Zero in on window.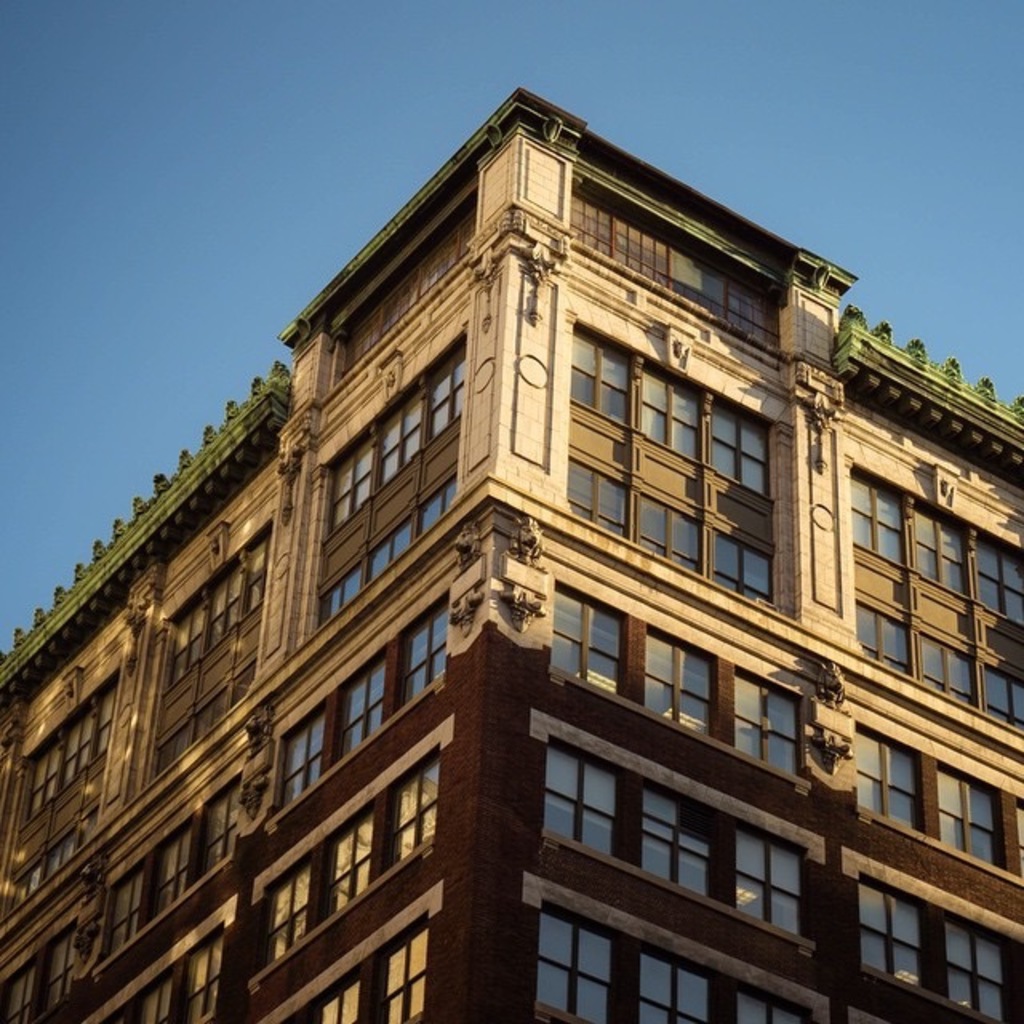
Zeroed in: <box>706,509,768,613</box>.
